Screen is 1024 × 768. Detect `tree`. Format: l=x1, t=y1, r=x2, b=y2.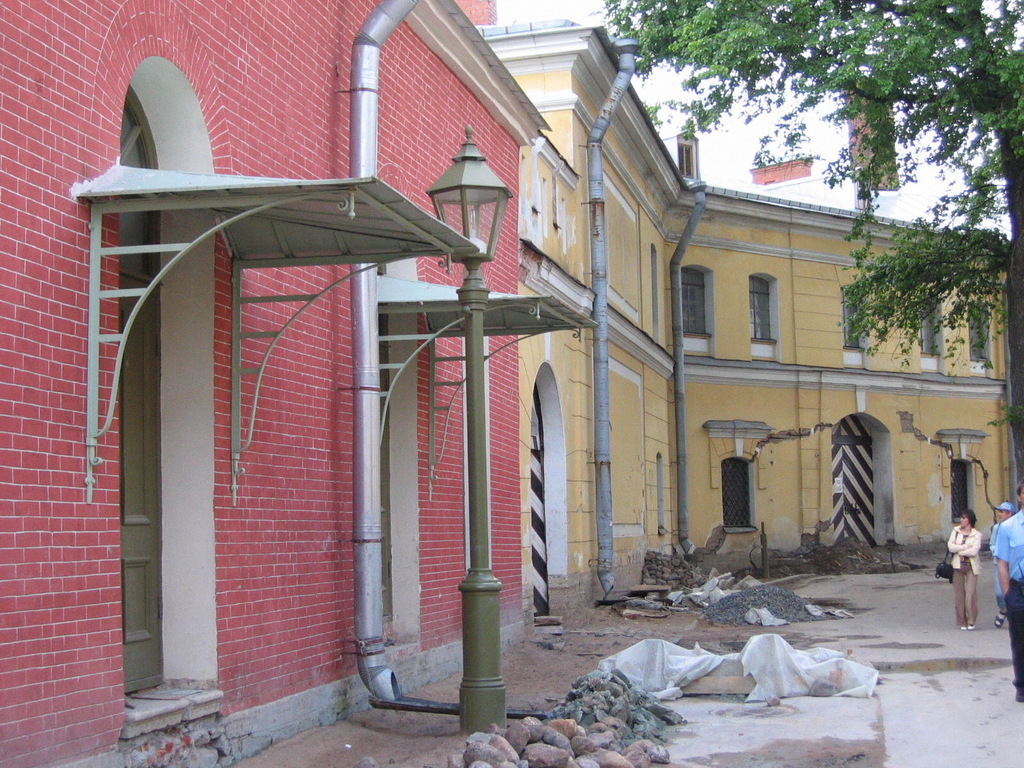
l=581, t=0, r=1023, b=492.
